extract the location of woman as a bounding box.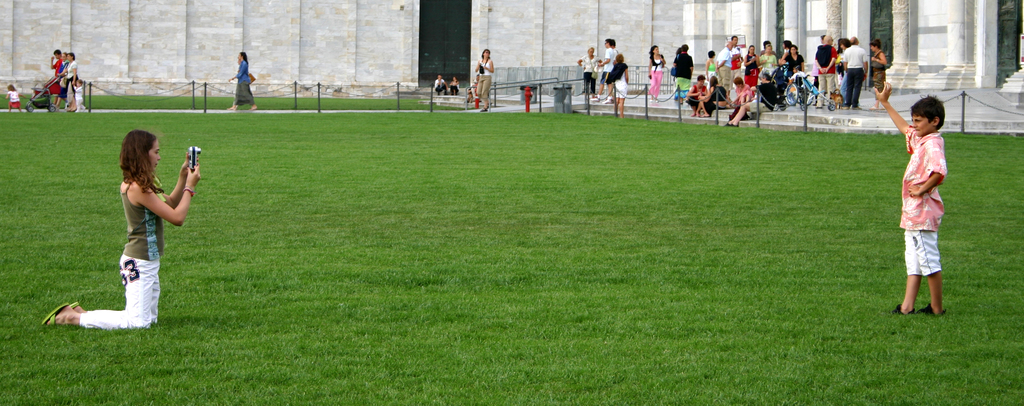
x1=697 y1=77 x2=717 y2=115.
